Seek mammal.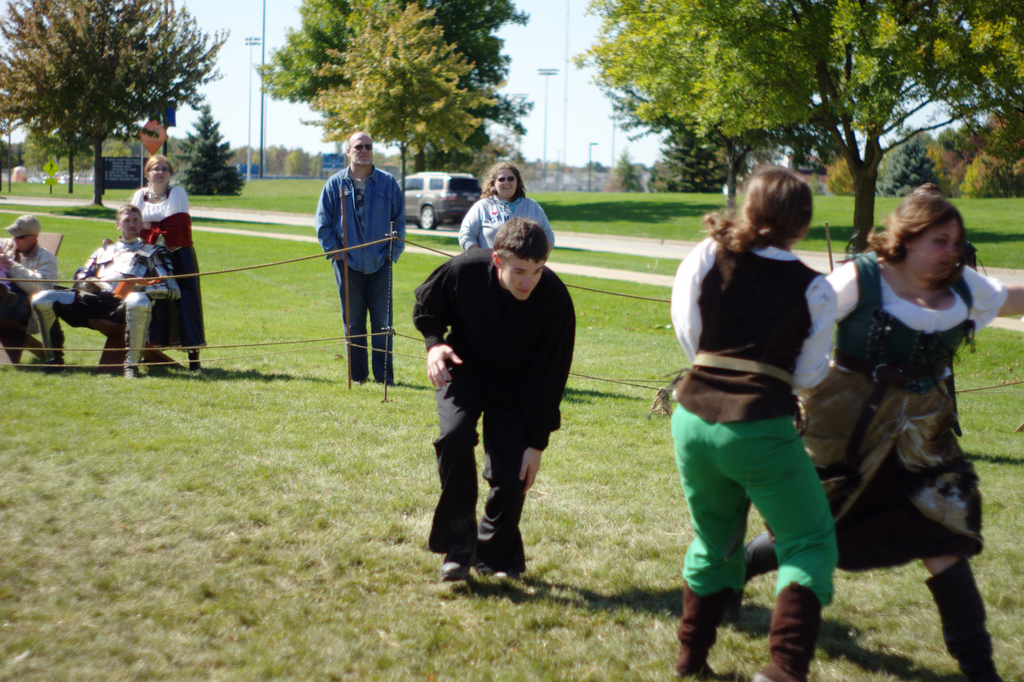
[left=314, top=134, right=409, bottom=385].
